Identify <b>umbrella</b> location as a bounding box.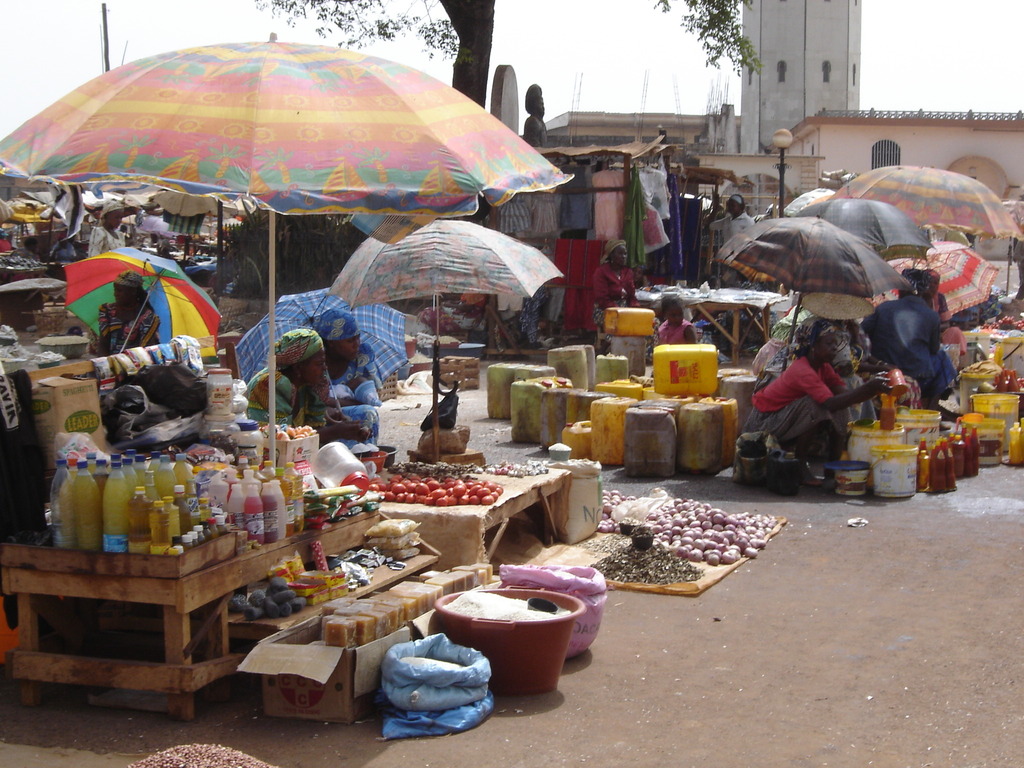
796 196 931 249.
